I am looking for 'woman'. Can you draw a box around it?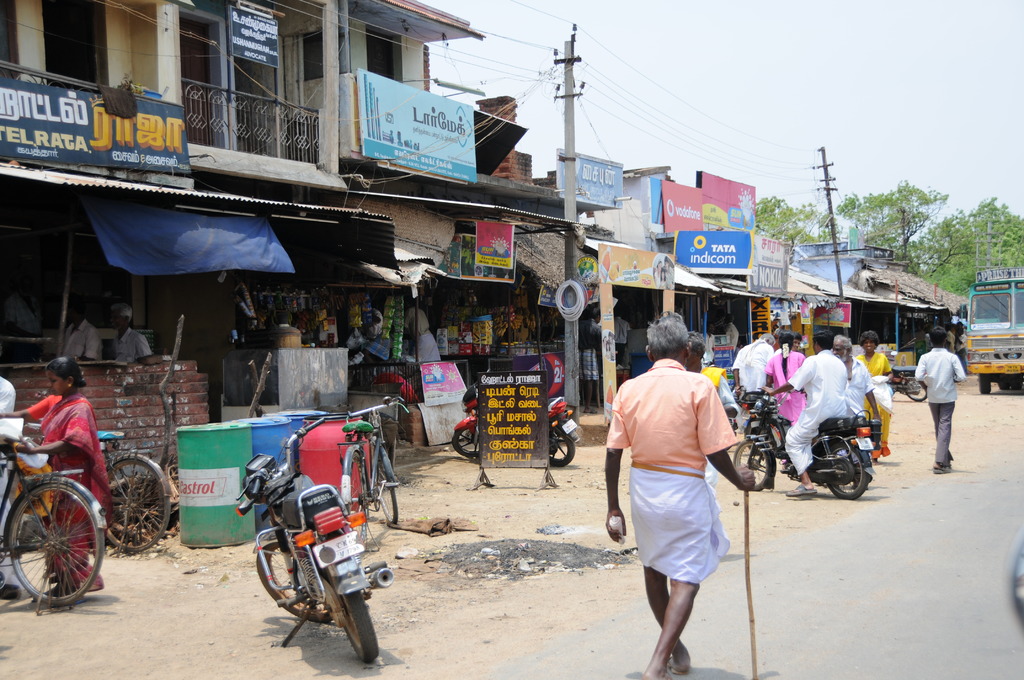
Sure, the bounding box is Rect(0, 356, 115, 606).
